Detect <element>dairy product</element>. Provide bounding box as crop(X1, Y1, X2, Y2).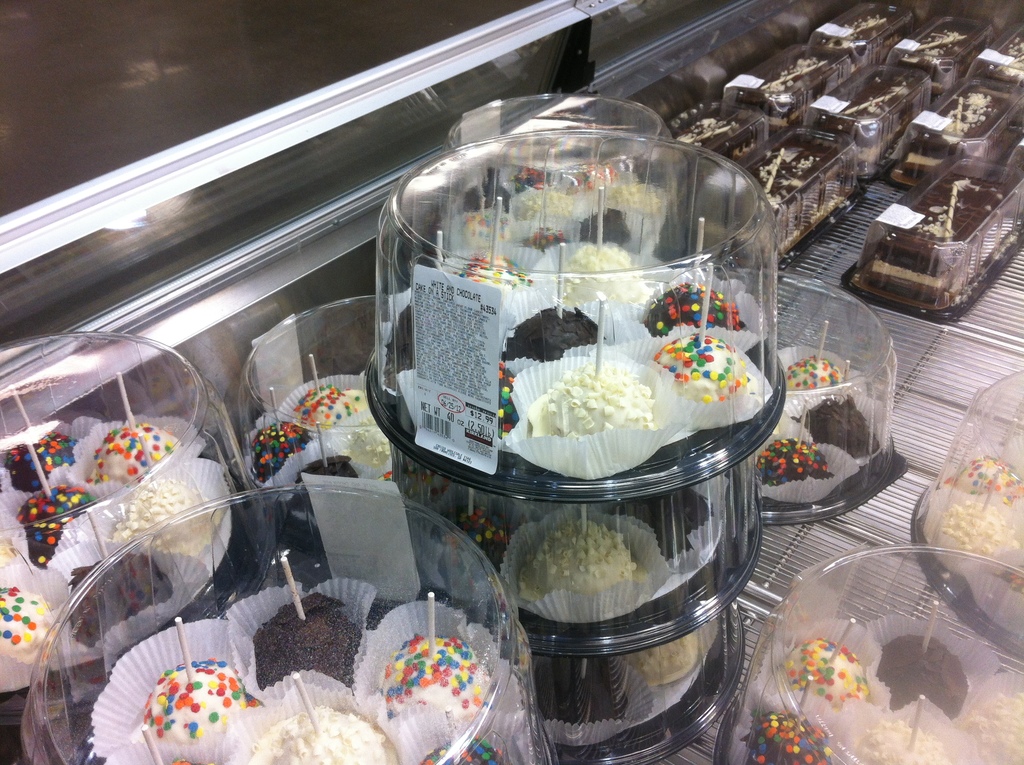
crop(266, 593, 362, 683).
